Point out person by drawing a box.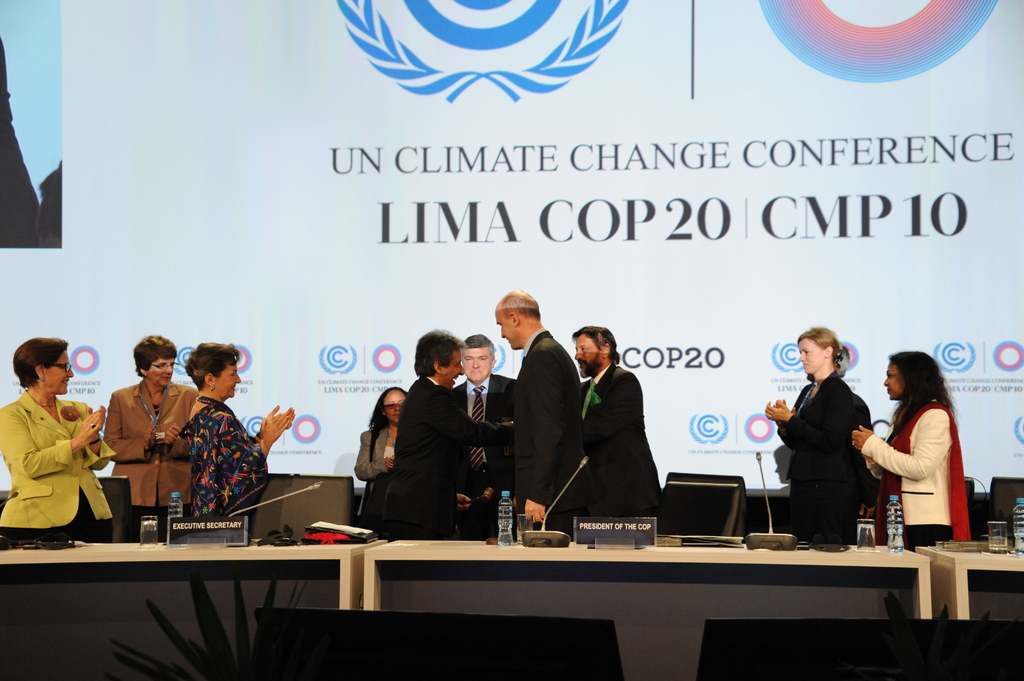
171 338 298 528.
